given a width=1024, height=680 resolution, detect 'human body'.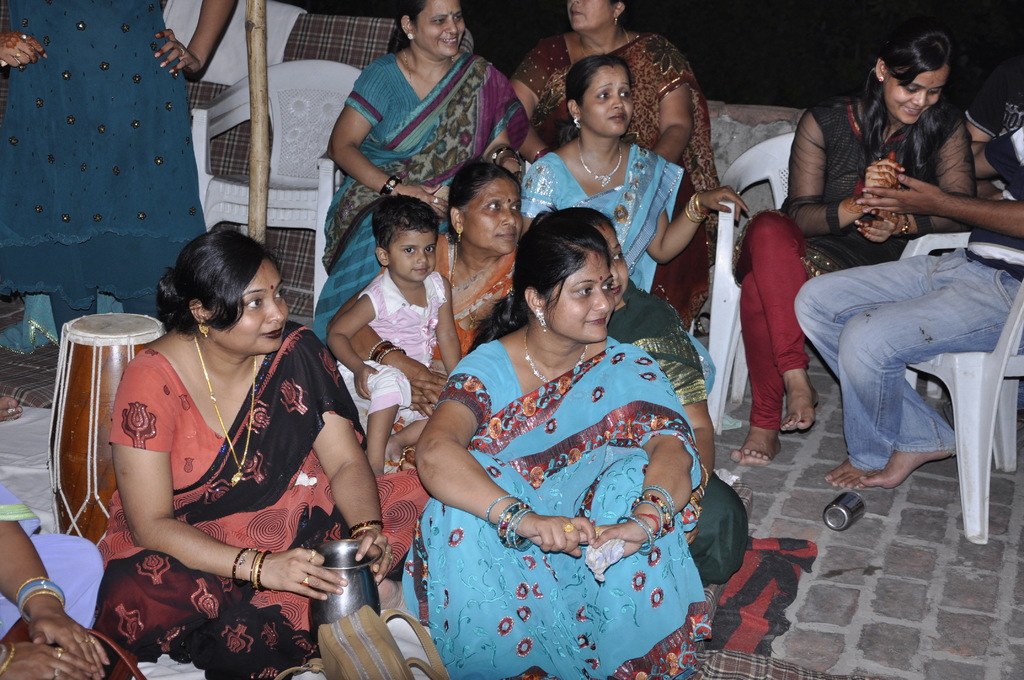
328:238:533:467.
